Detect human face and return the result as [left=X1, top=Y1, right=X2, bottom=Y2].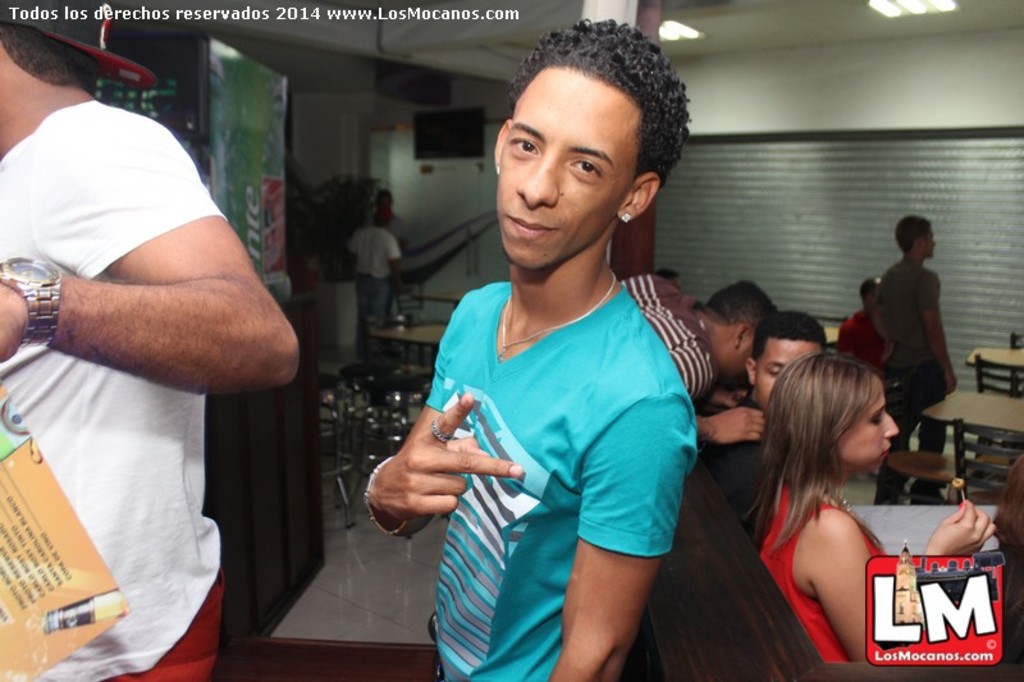
[left=495, top=73, right=637, bottom=273].
